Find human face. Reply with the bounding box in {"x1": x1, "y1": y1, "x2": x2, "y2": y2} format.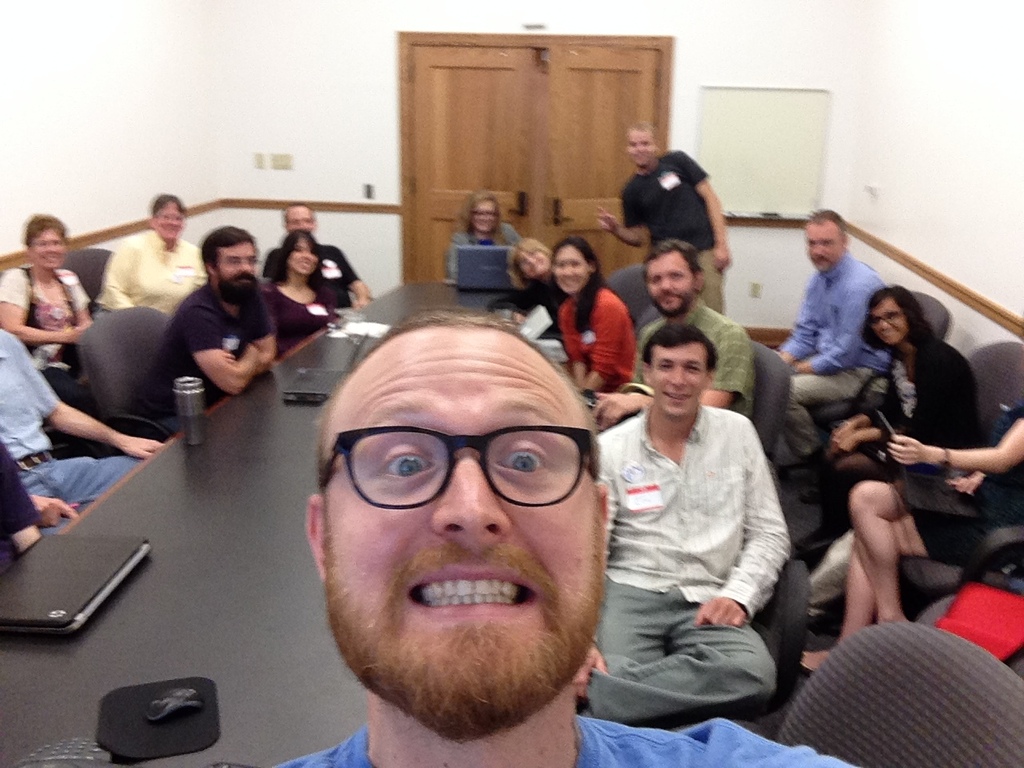
{"x1": 646, "y1": 252, "x2": 700, "y2": 308}.
